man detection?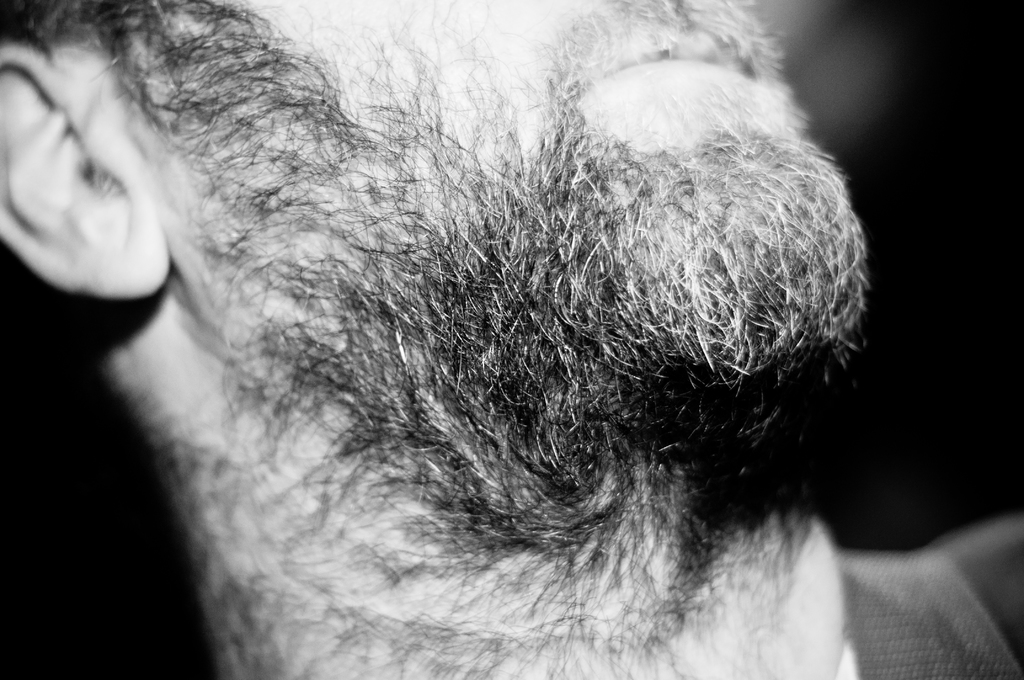
rect(0, 0, 1023, 679)
